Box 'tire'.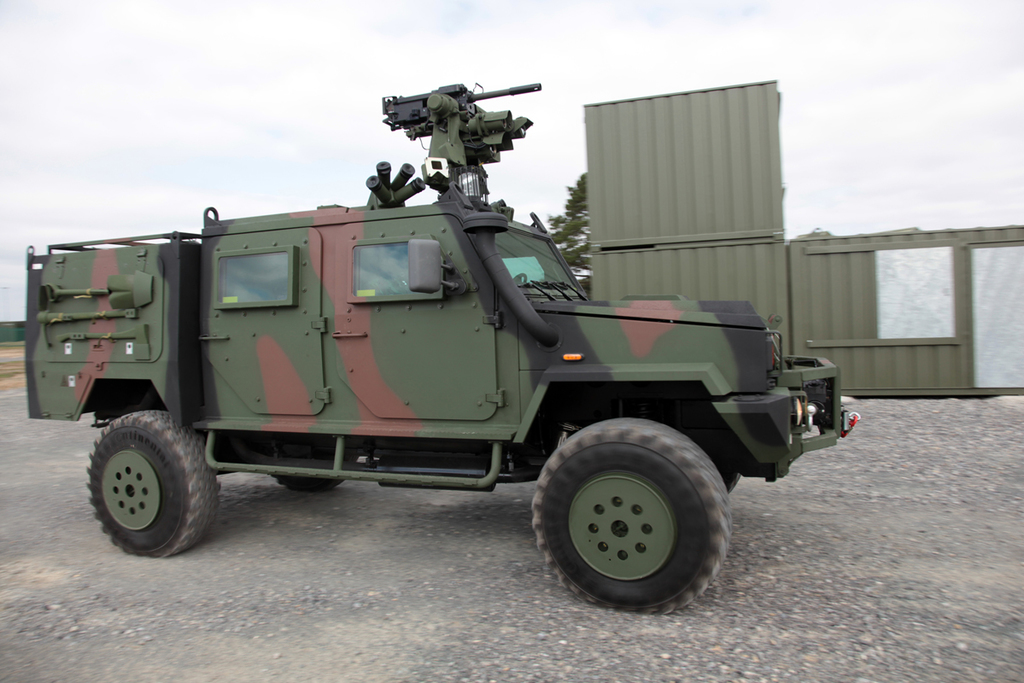
{"x1": 529, "y1": 421, "x2": 731, "y2": 618}.
